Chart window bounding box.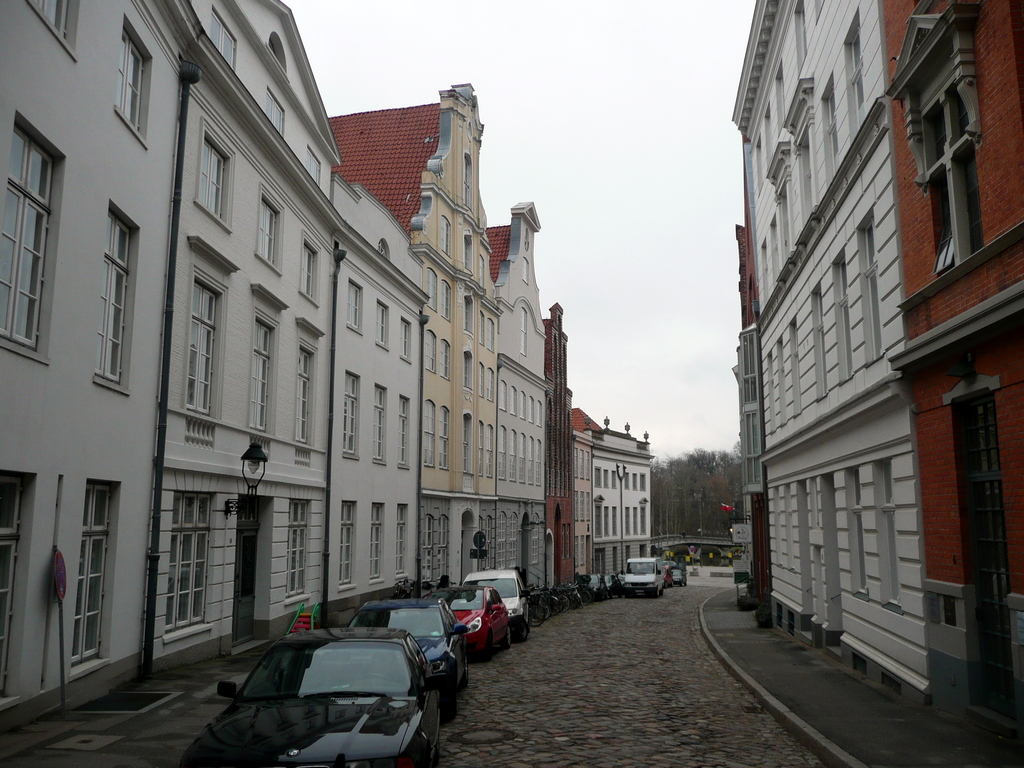
Charted: Rect(520, 307, 529, 360).
